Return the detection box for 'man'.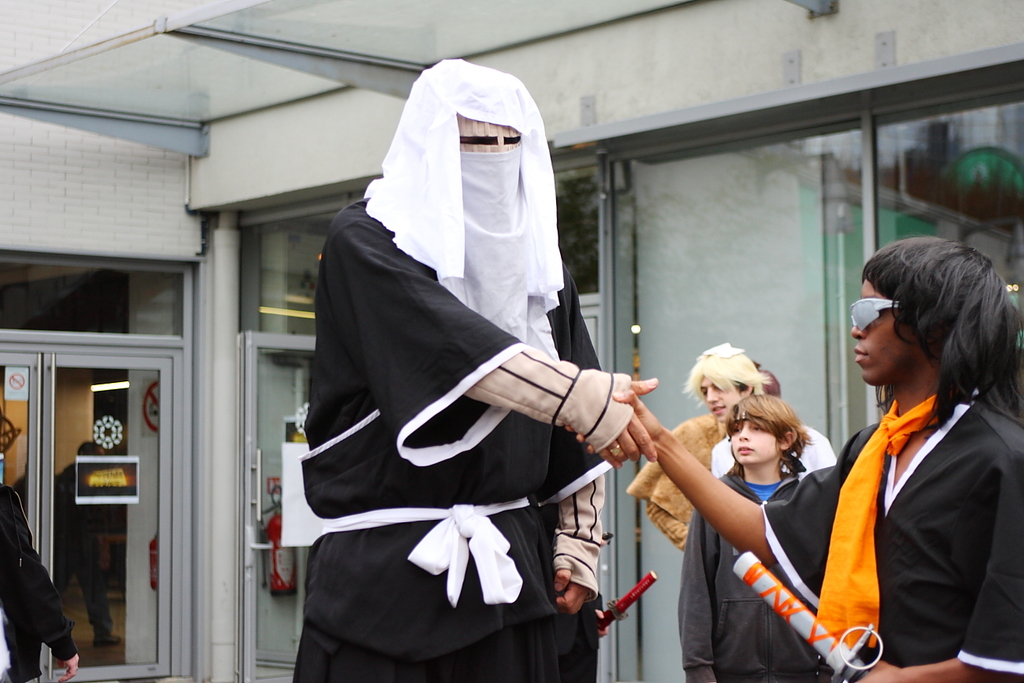
(x1=279, y1=65, x2=688, y2=677).
